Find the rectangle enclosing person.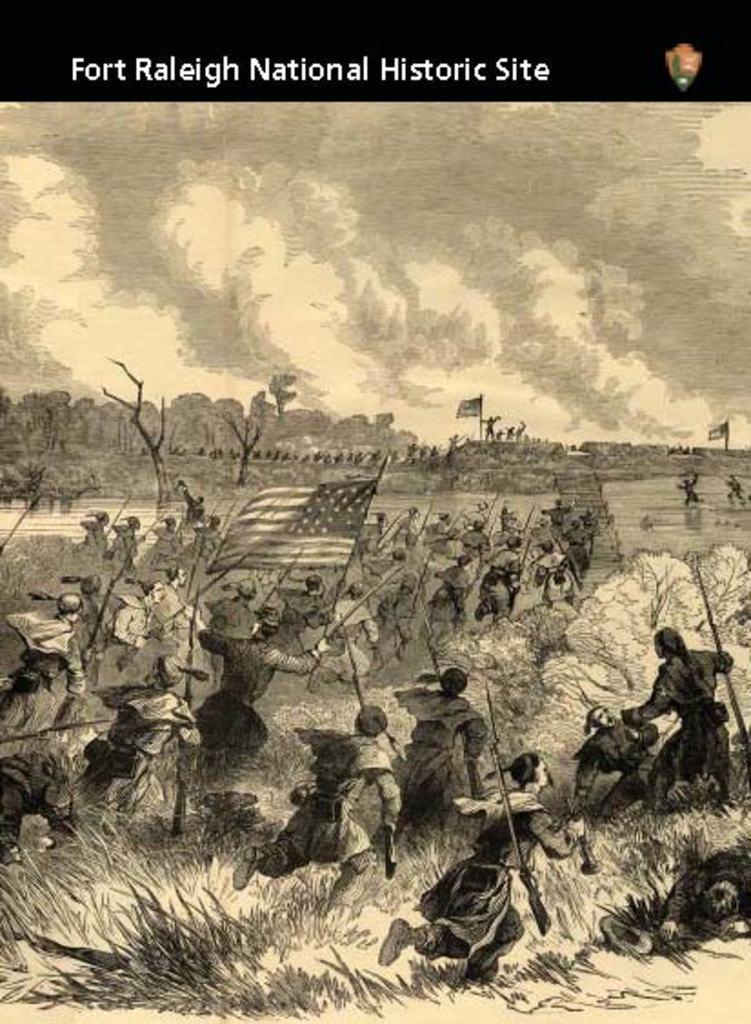
[566, 704, 676, 800].
